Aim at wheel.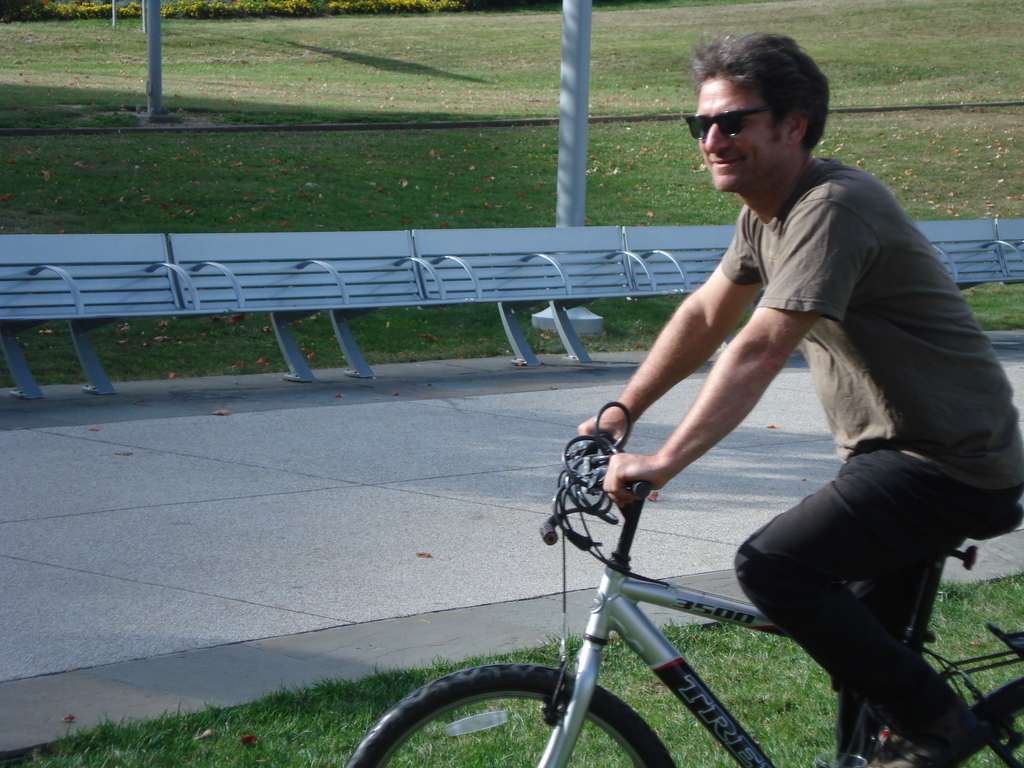
Aimed at x1=347, y1=664, x2=677, y2=767.
